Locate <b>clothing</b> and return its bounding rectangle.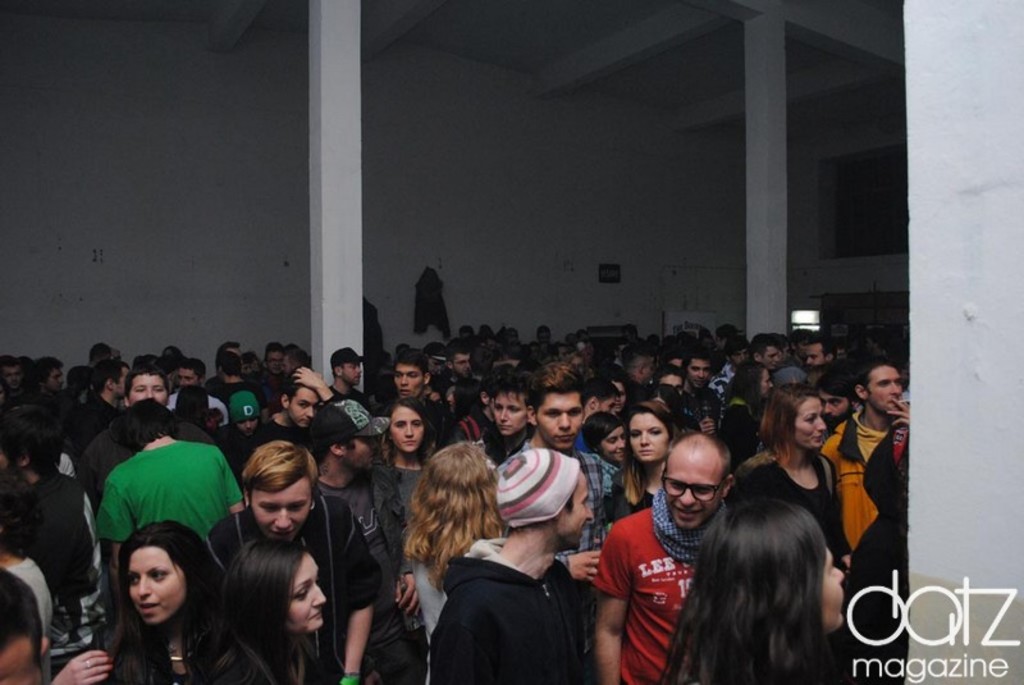
bbox=(454, 407, 504, 462).
